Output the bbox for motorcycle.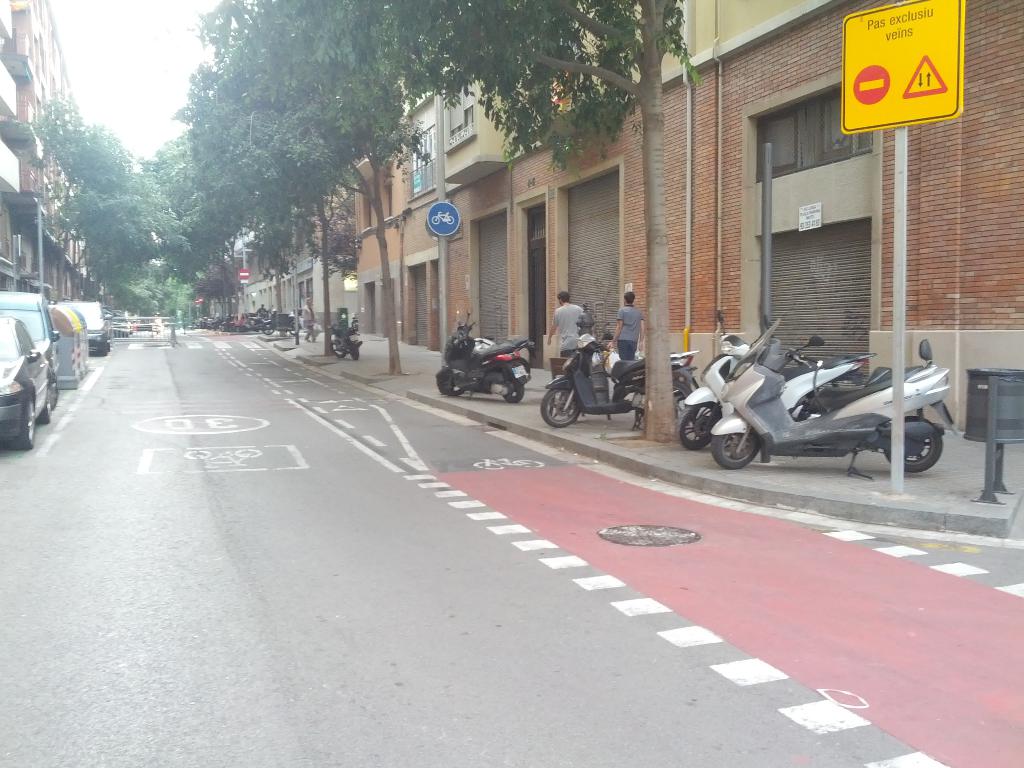
box=[323, 317, 362, 359].
